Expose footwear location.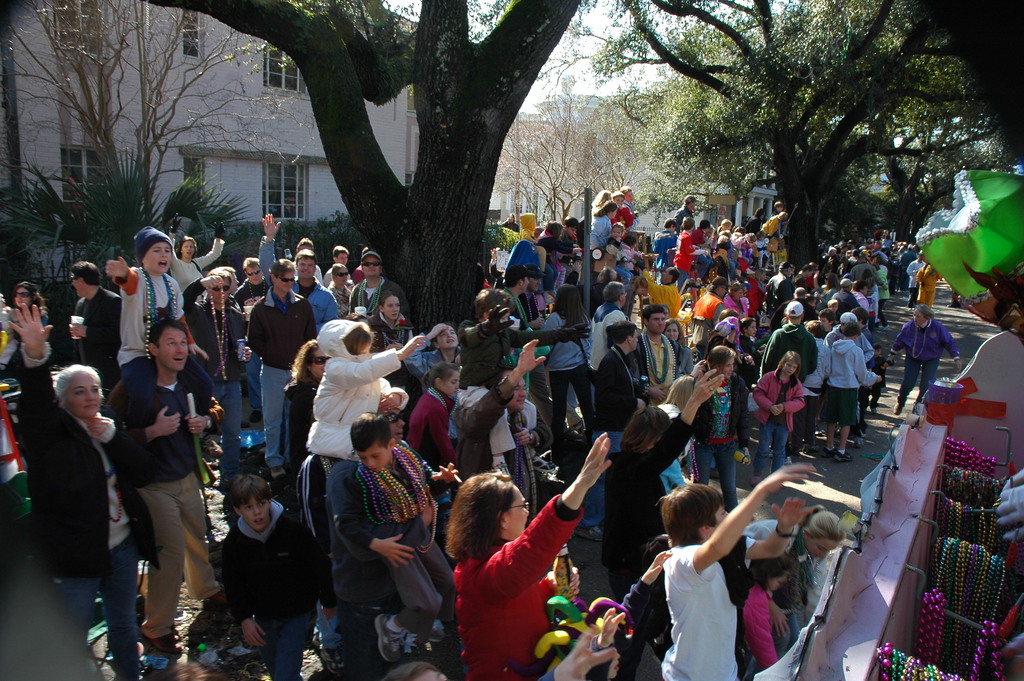
Exposed at 870:407:879:415.
